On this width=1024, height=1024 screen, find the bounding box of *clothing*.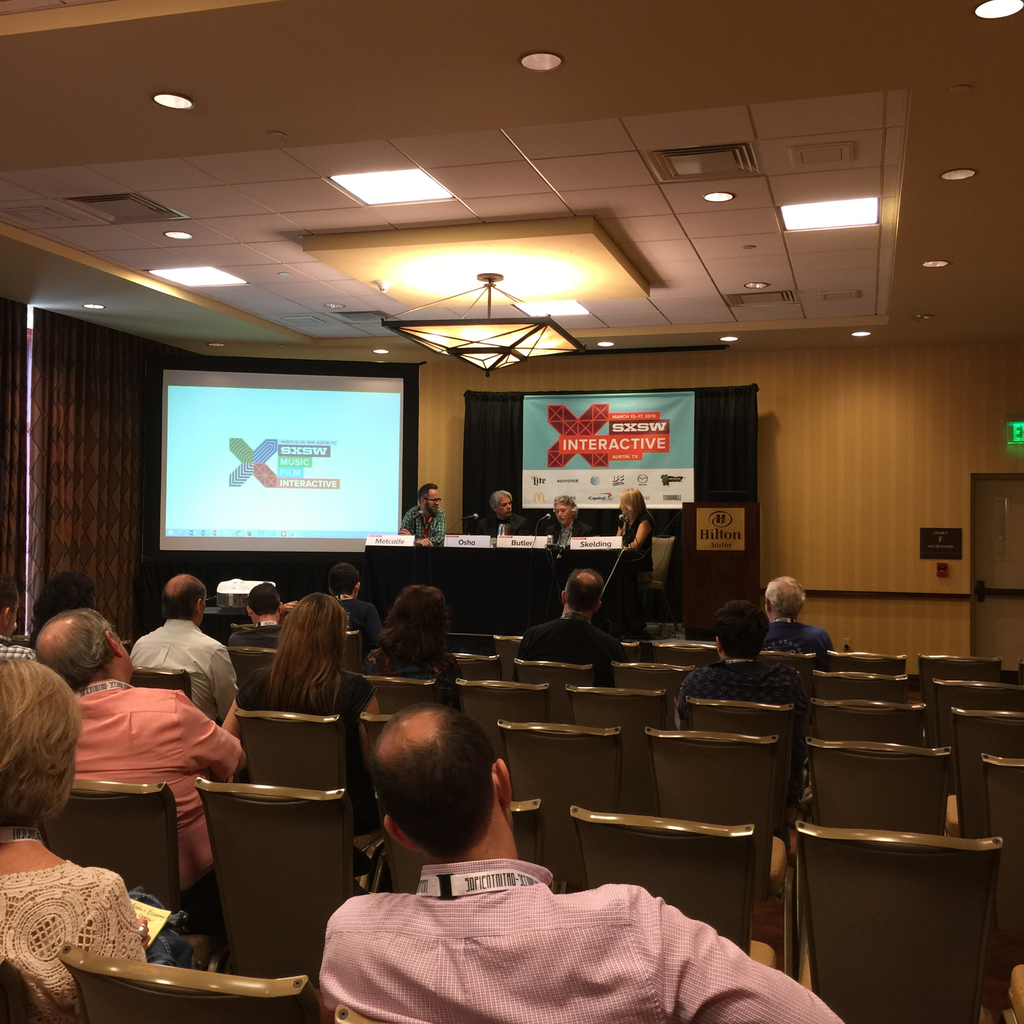
Bounding box: (396,501,445,550).
